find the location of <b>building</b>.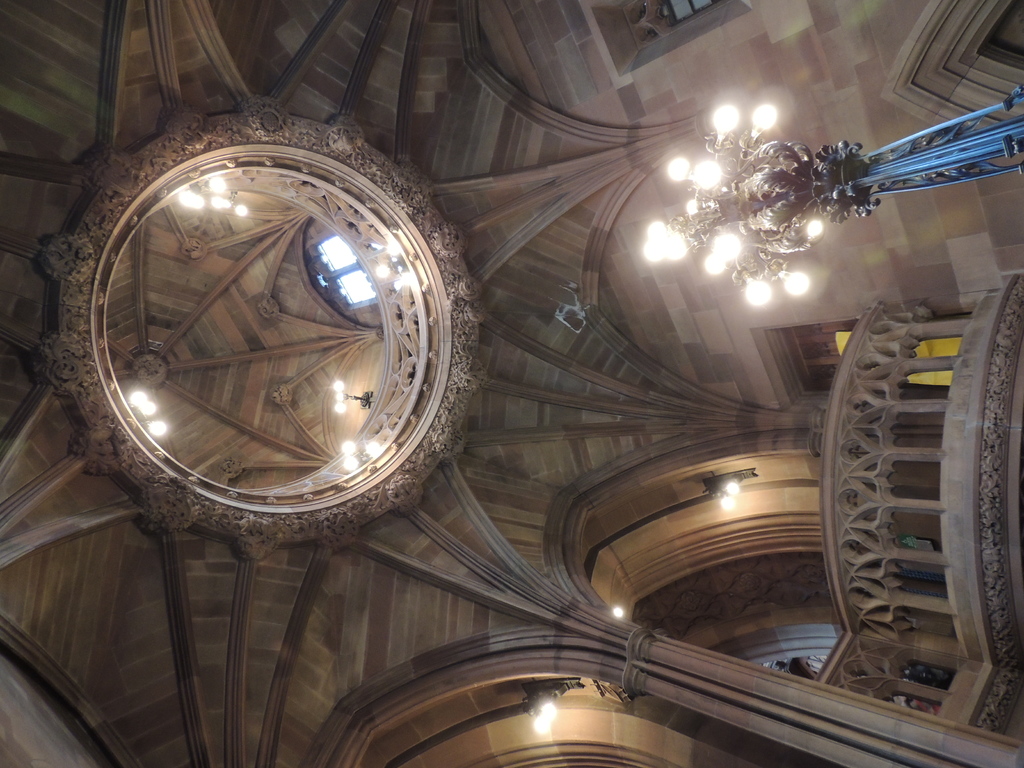
Location: 0:42:1023:767.
